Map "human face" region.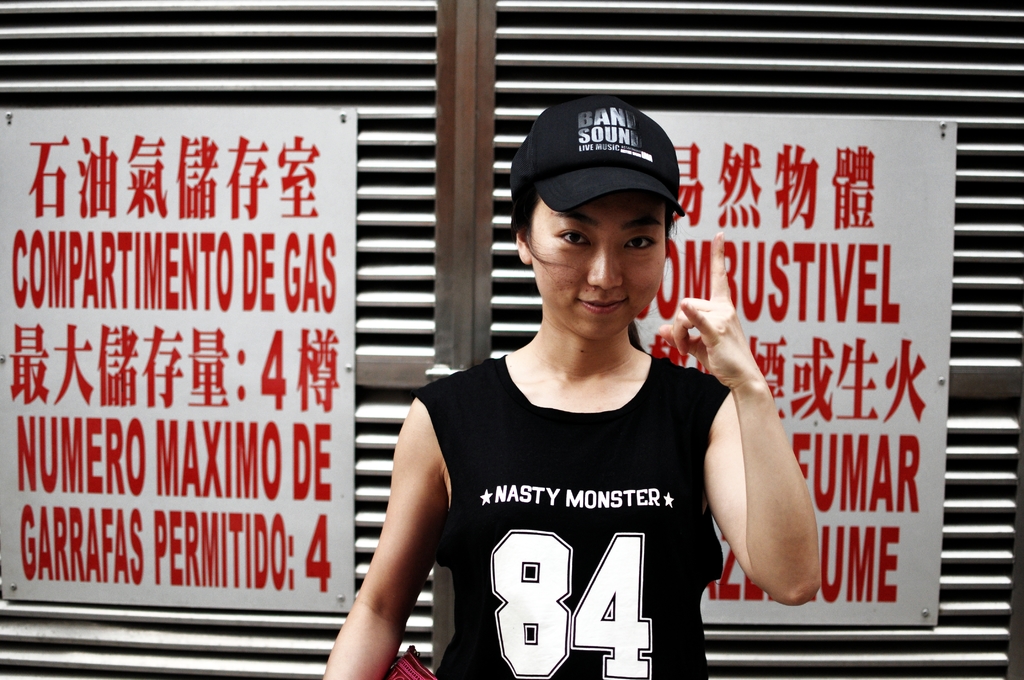
Mapped to locate(540, 201, 662, 339).
